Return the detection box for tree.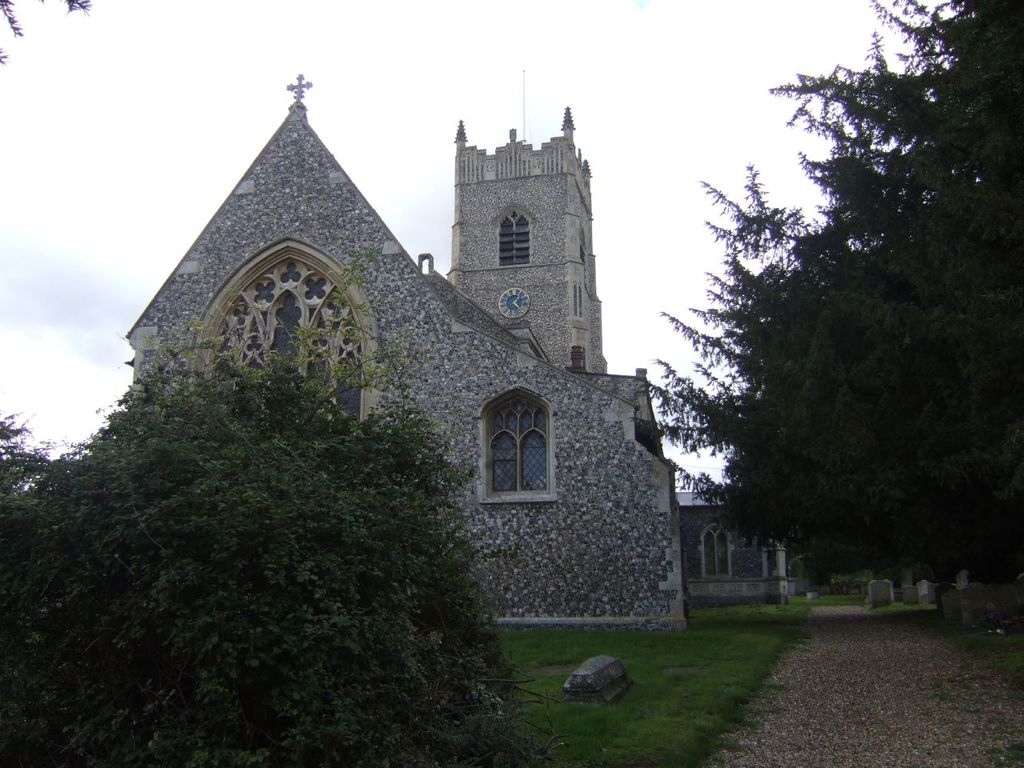
crop(0, 230, 538, 767).
